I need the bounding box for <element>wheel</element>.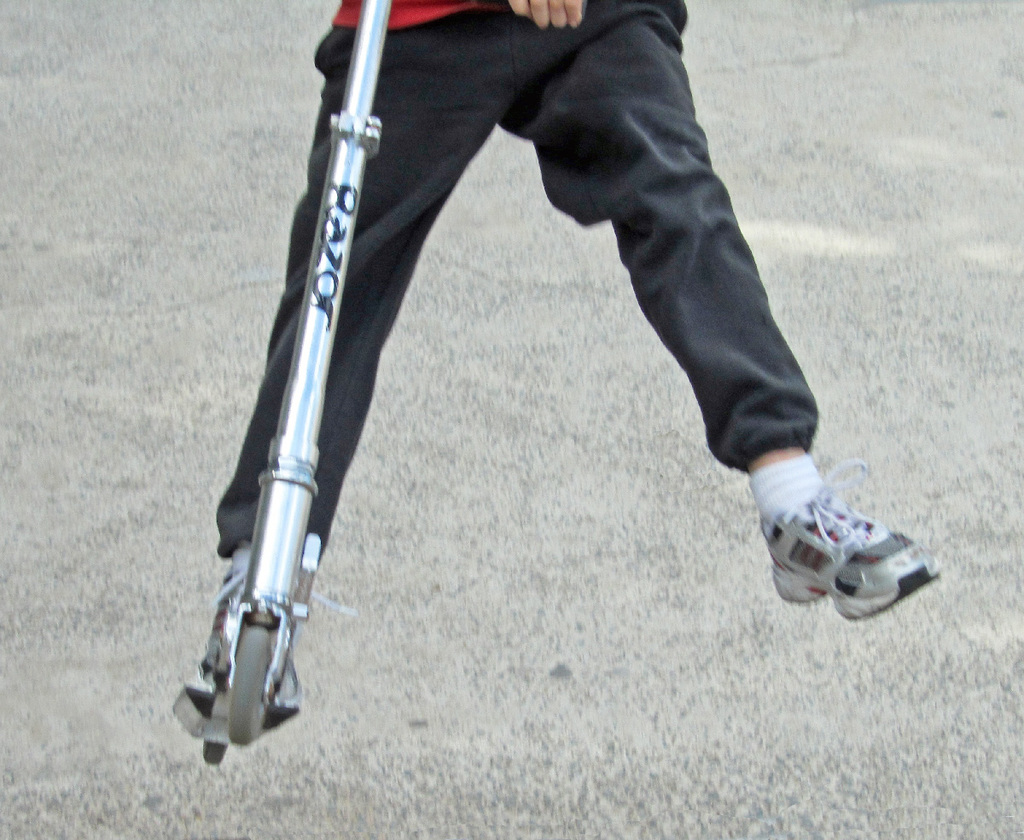
Here it is: box=[201, 744, 222, 765].
